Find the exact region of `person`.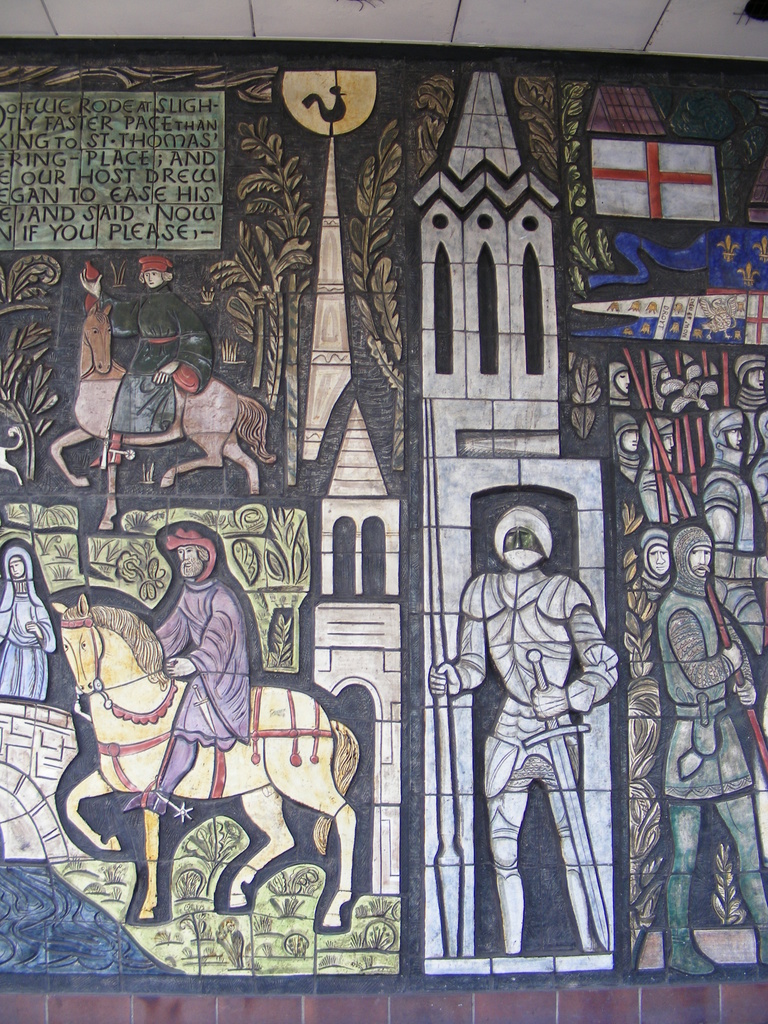
Exact region: 701:406:765:653.
